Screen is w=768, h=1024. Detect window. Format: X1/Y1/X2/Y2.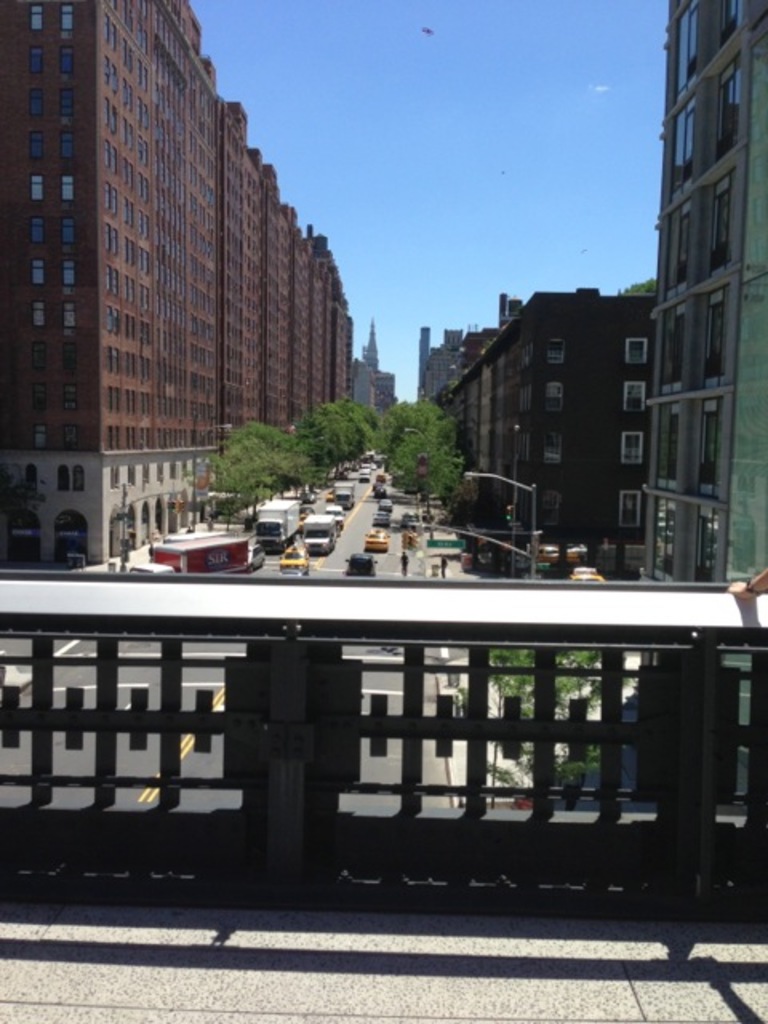
651/405/677/486.
